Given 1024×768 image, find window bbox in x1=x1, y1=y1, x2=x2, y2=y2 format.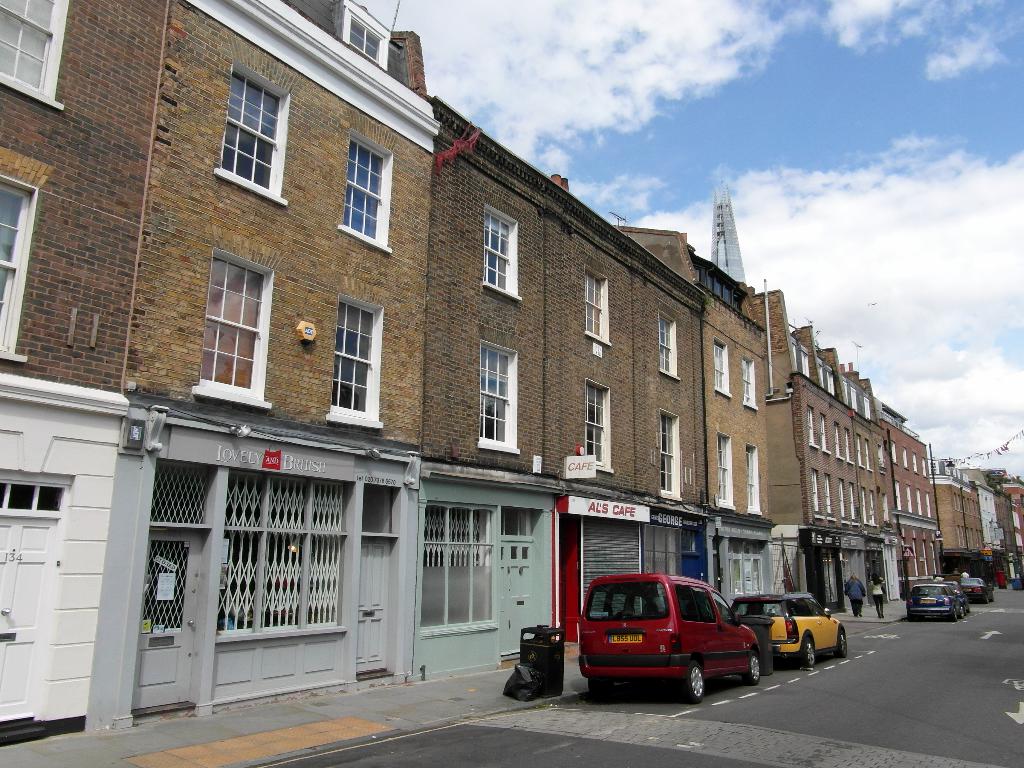
x1=481, y1=203, x2=523, y2=301.
